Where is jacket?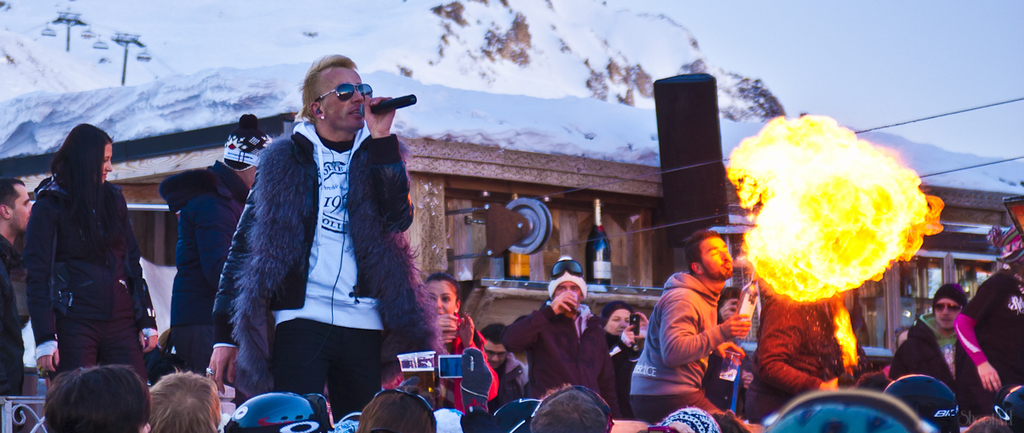
{"left": 207, "top": 79, "right": 415, "bottom": 365}.
